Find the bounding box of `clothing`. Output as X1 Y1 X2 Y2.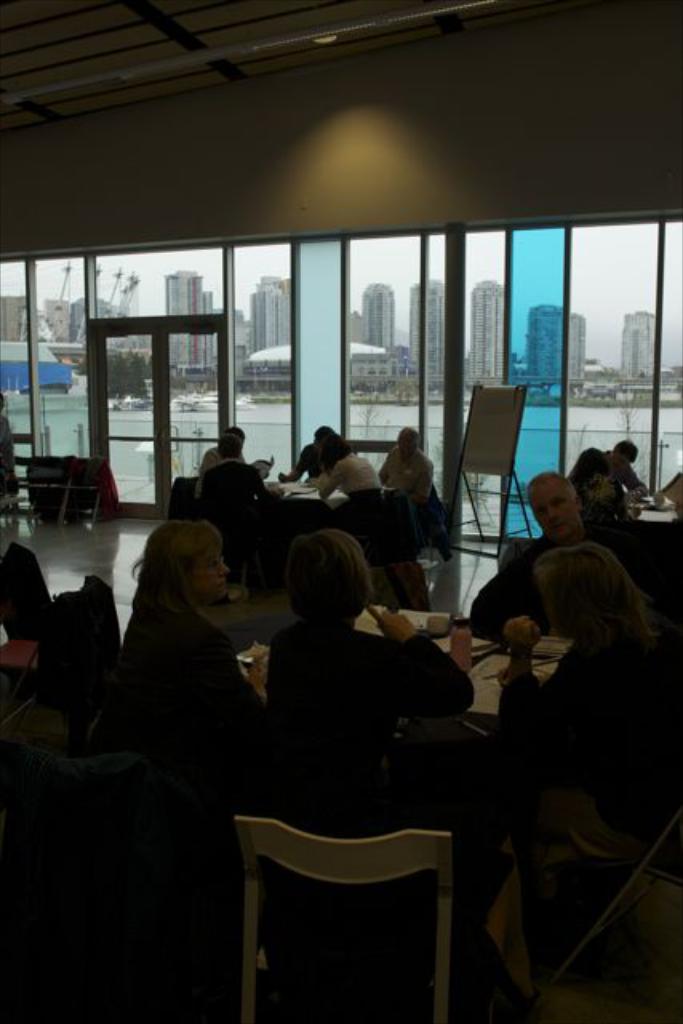
483 574 662 928.
